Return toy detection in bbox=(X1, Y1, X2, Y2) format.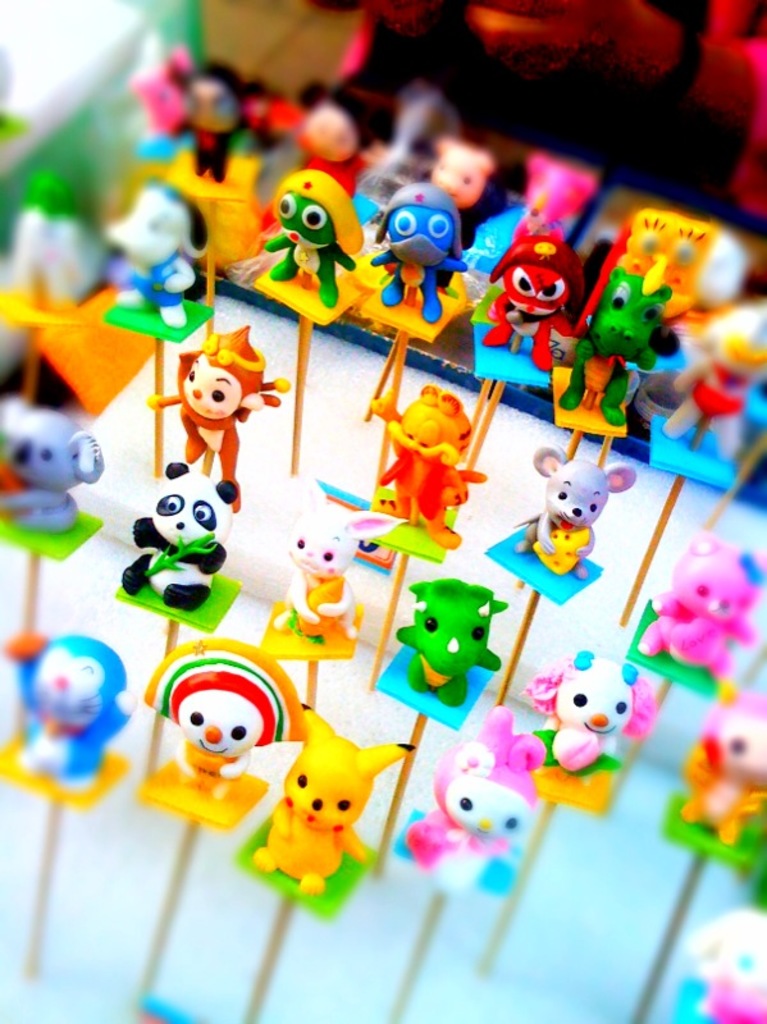
bbox=(364, 177, 470, 323).
